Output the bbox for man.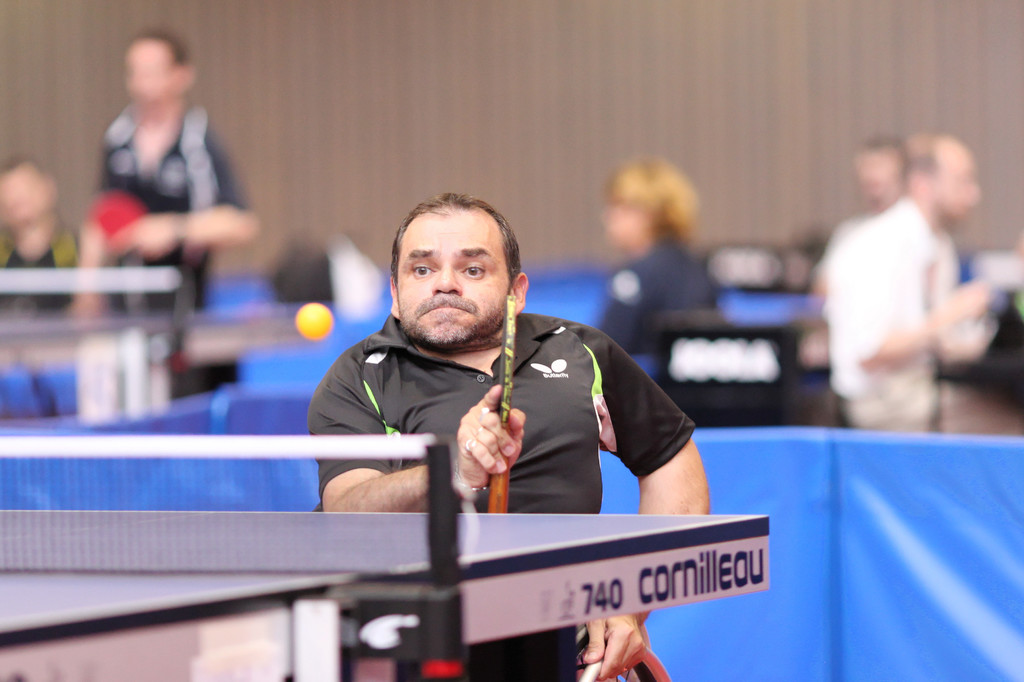
Rect(787, 135, 895, 375).
